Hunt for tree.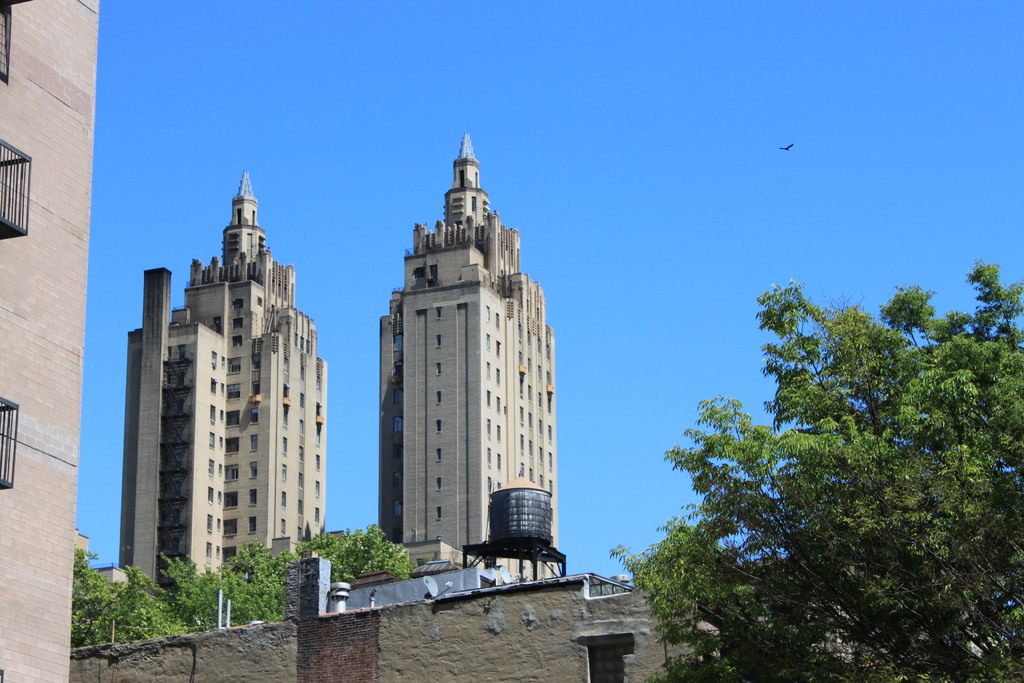
Hunted down at x1=297 y1=523 x2=411 y2=582.
